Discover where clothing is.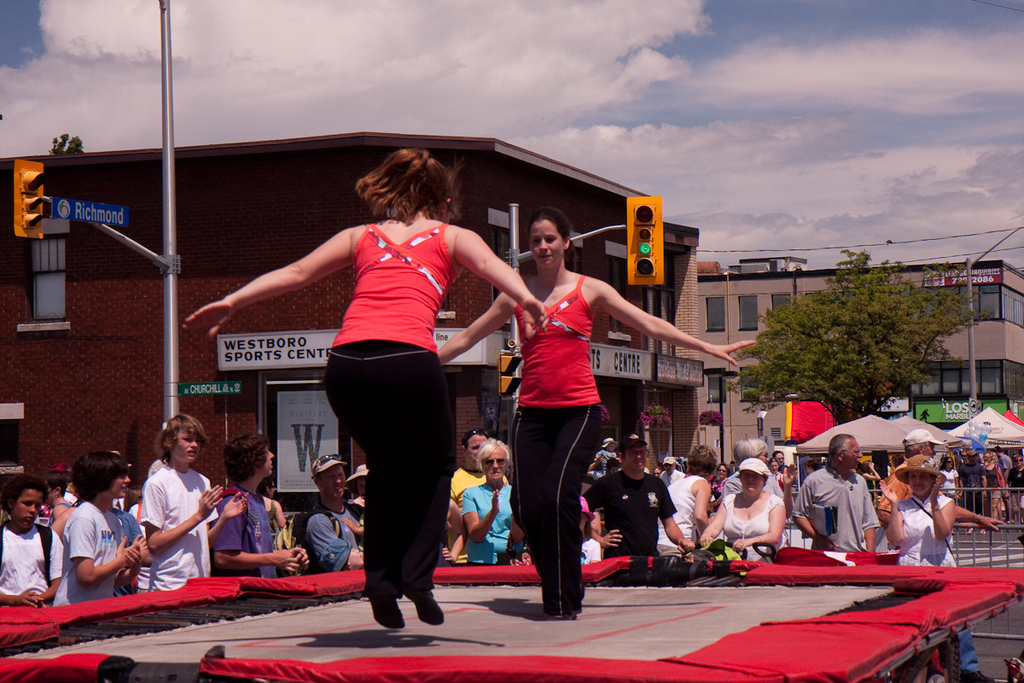
Discovered at [x1=149, y1=461, x2=166, y2=476].
